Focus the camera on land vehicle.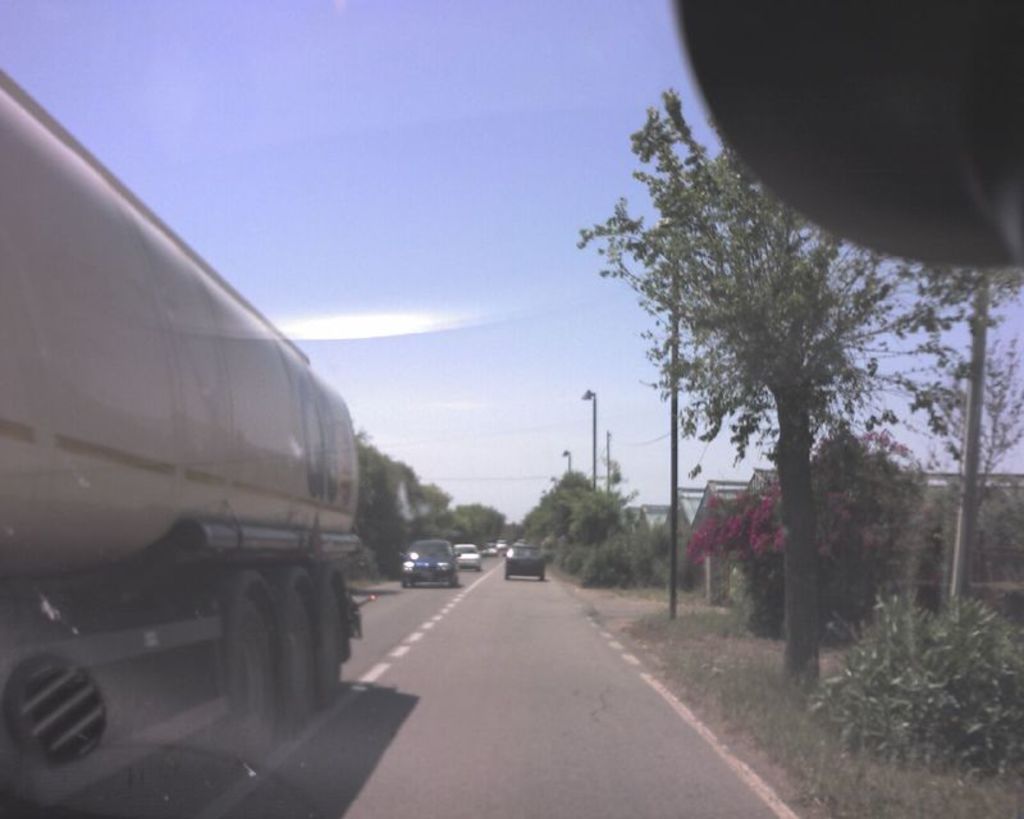
Focus region: pyautogui.locateOnScreen(13, 93, 399, 742).
